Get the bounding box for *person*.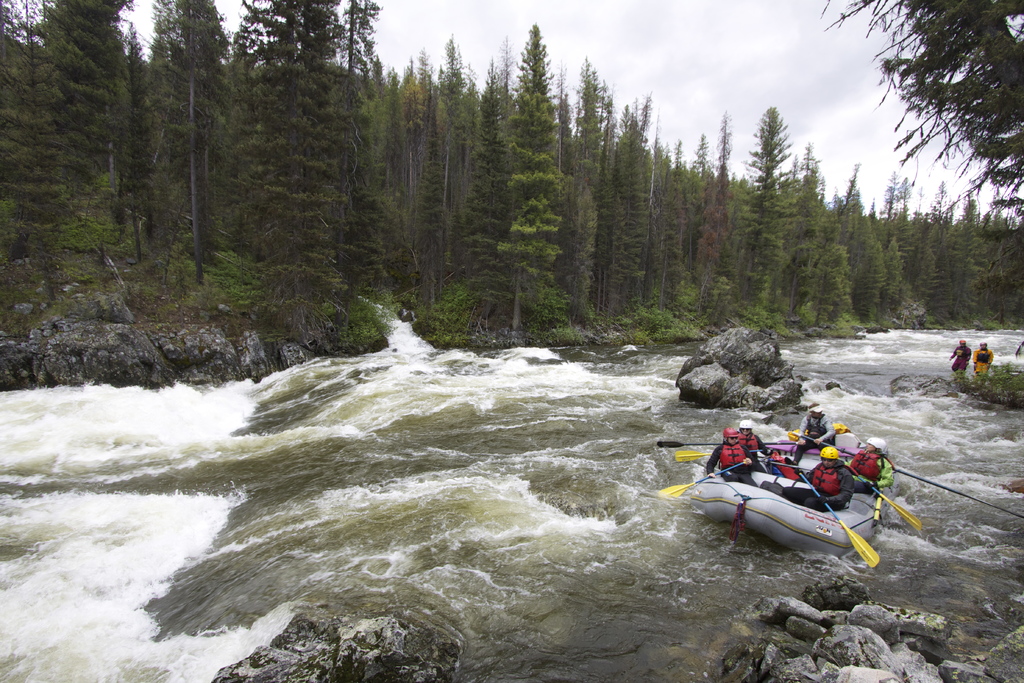
crop(971, 342, 996, 370).
